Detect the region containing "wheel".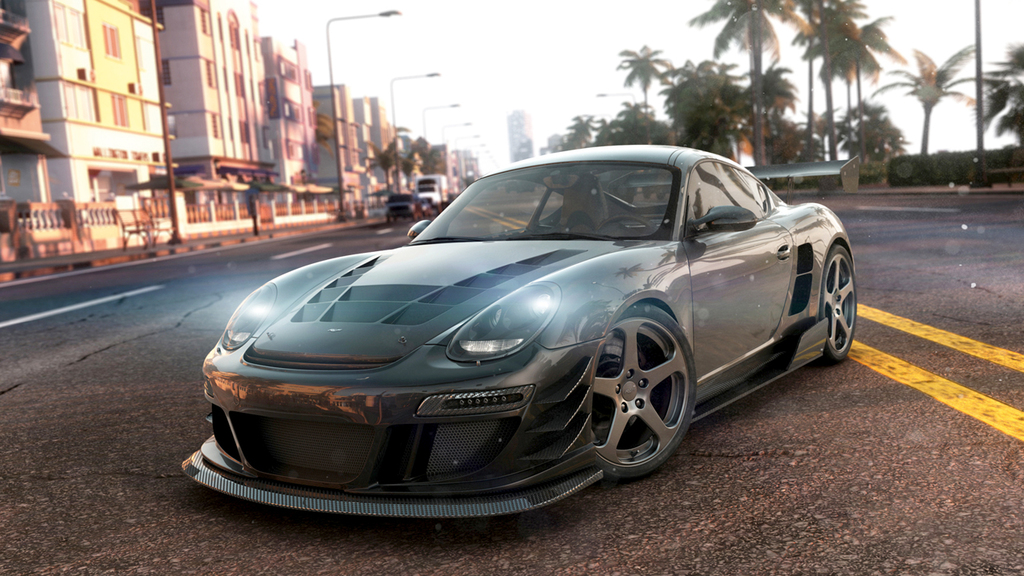
region(592, 310, 699, 478).
